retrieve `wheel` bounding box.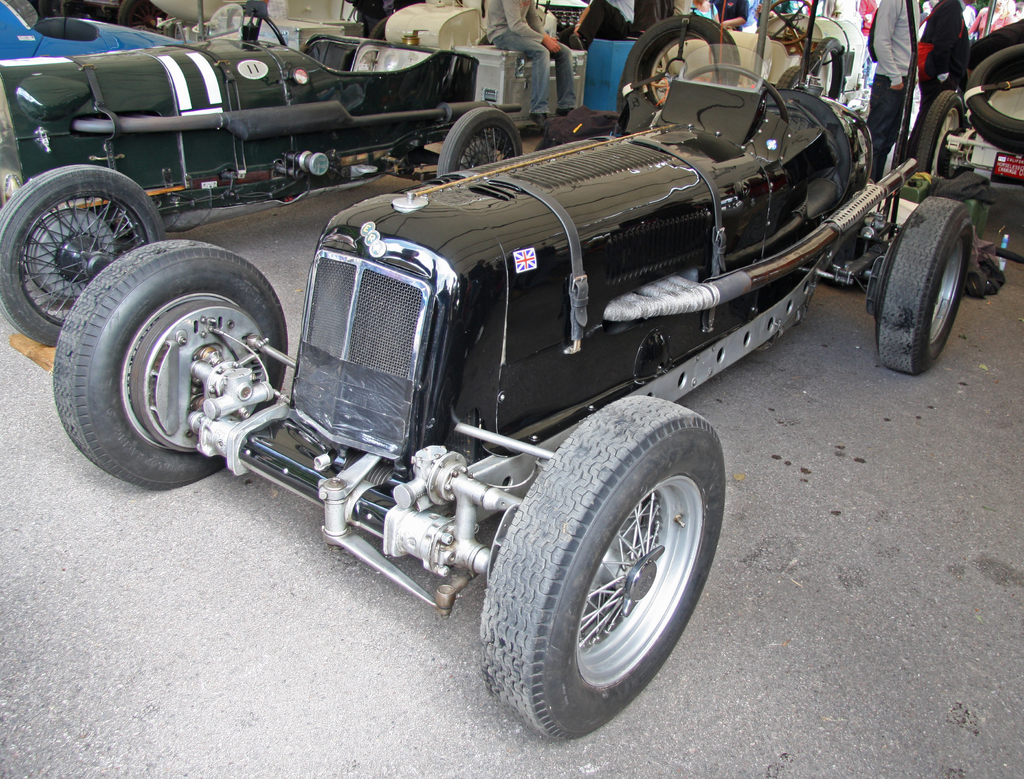
Bounding box: l=477, t=392, r=726, b=746.
